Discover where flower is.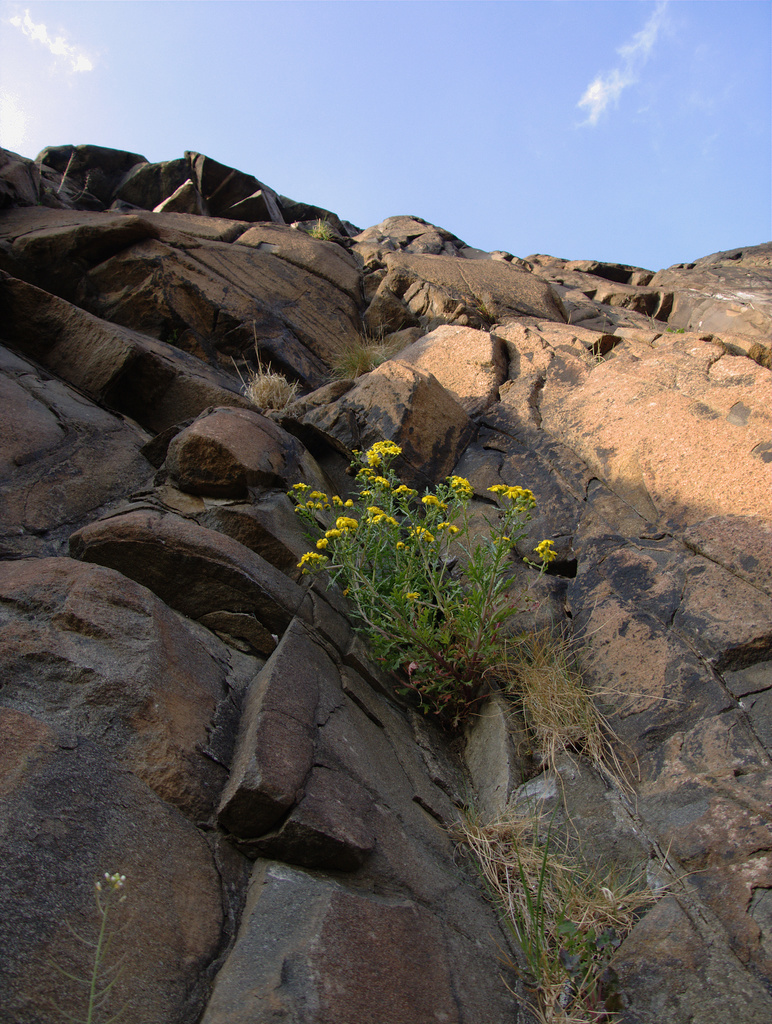
Discovered at region(343, 494, 350, 510).
